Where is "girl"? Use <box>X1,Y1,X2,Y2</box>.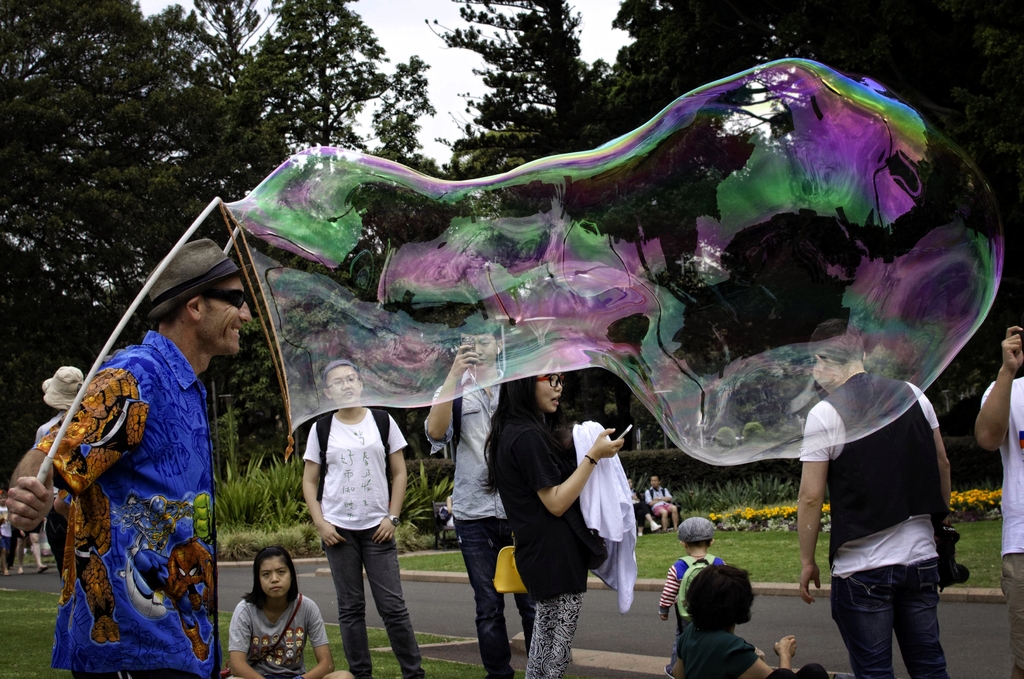
<box>228,546,352,678</box>.
